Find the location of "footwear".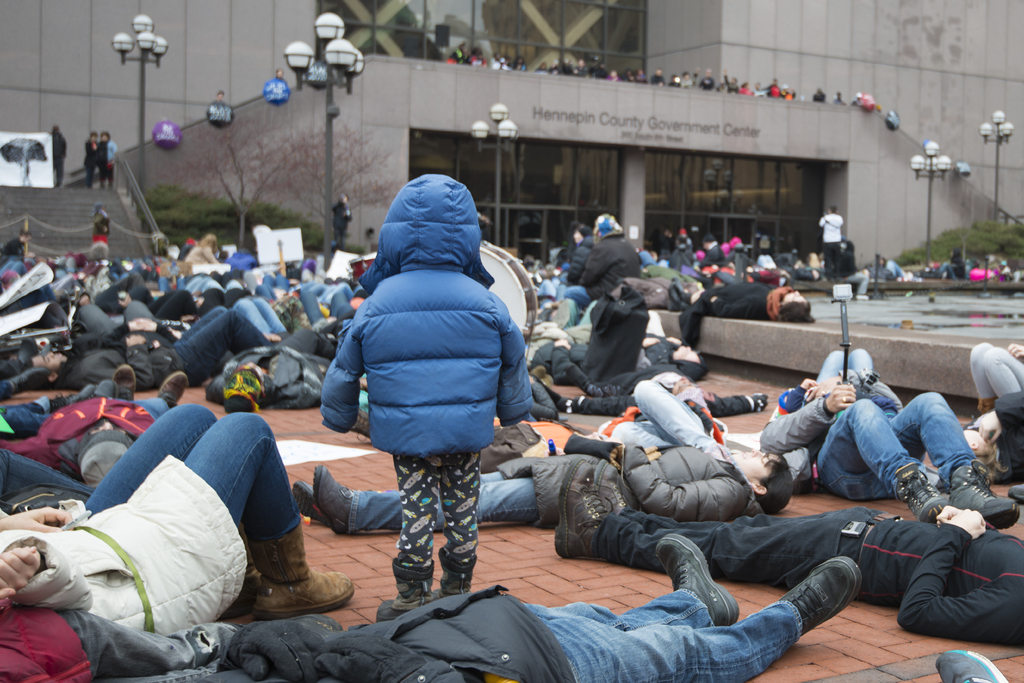
Location: pyautogui.locateOnScreen(372, 593, 410, 623).
